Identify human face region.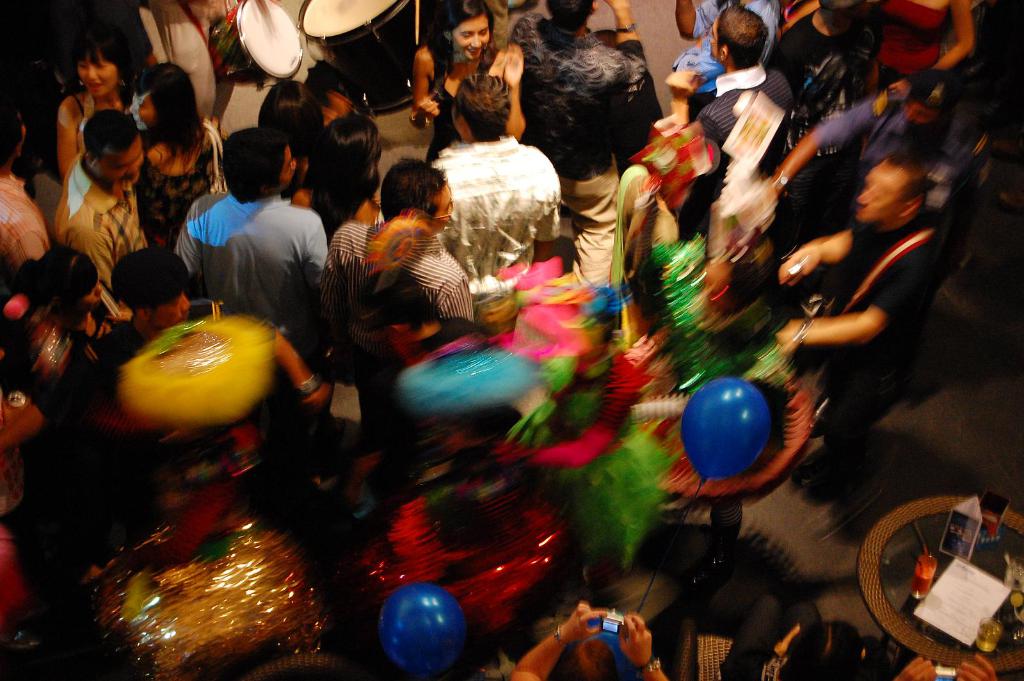
Region: region(451, 15, 492, 60).
